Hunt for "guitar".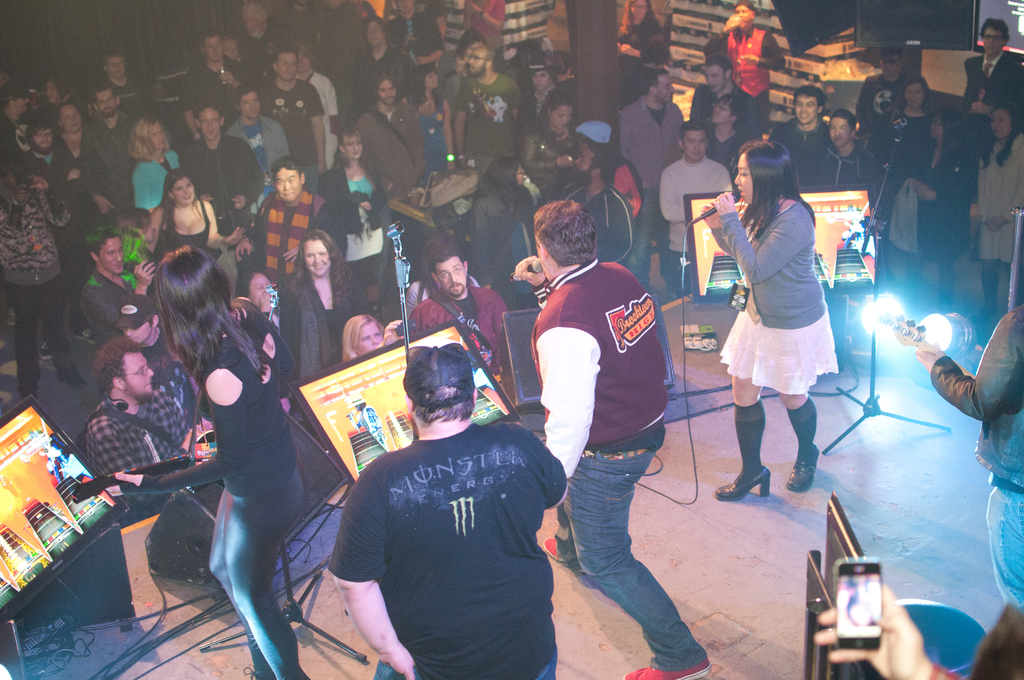
Hunted down at 863 306 979 387.
